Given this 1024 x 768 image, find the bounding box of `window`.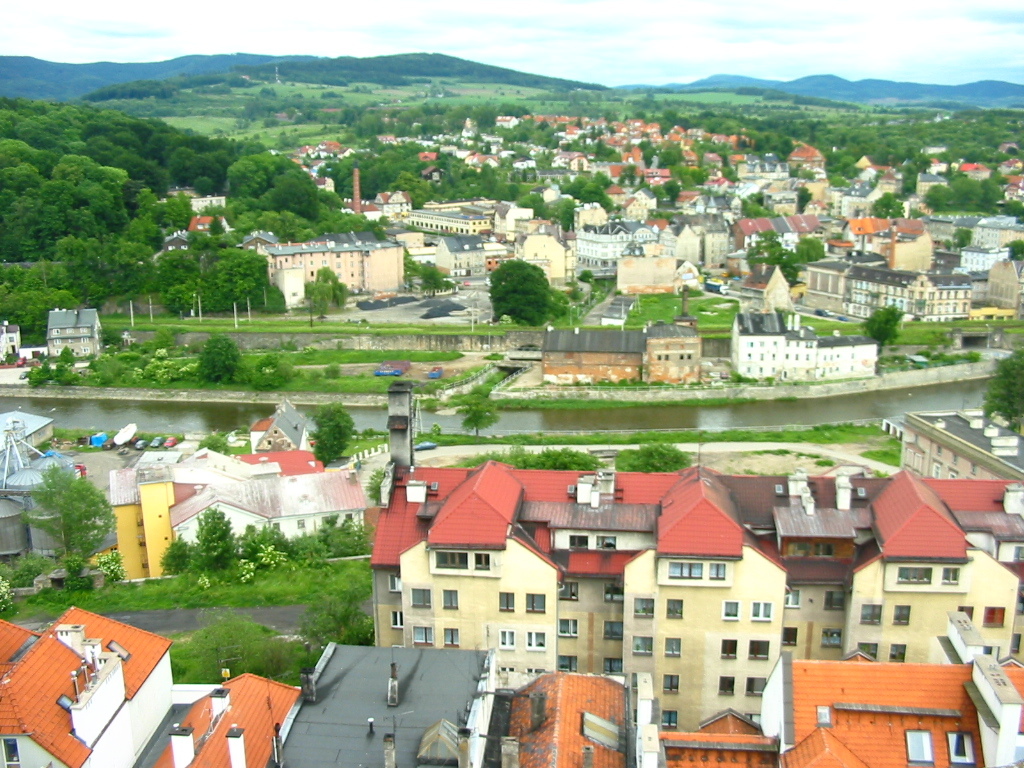
(659,713,678,730).
